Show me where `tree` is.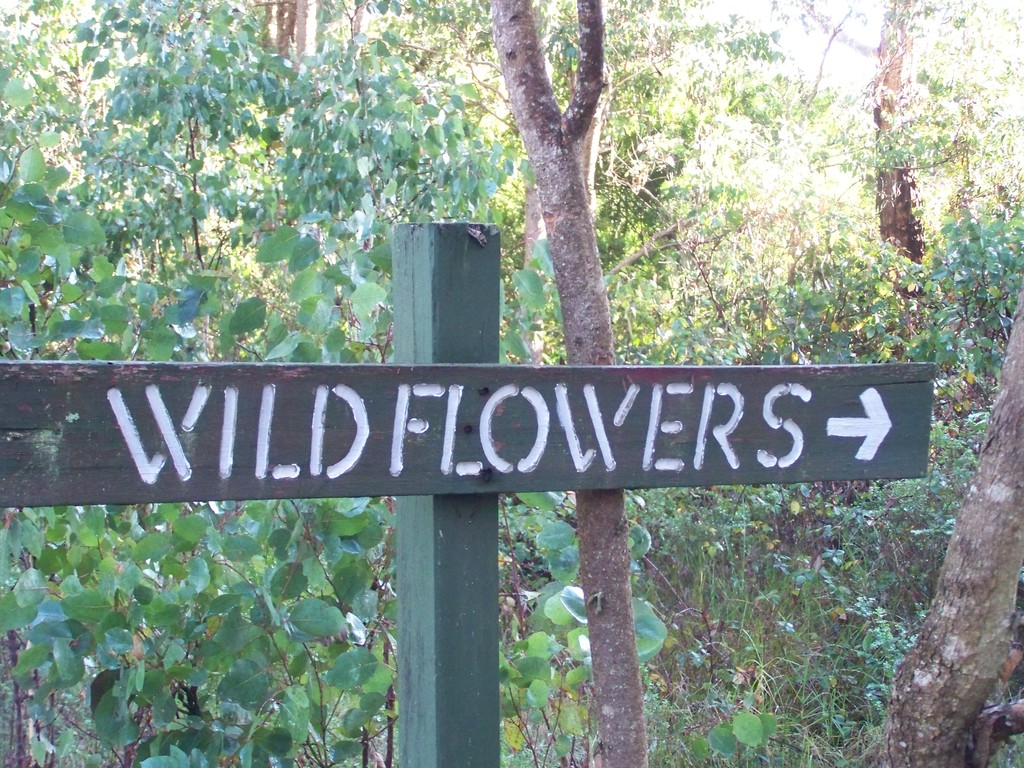
`tree` is at (x1=876, y1=0, x2=924, y2=332).
